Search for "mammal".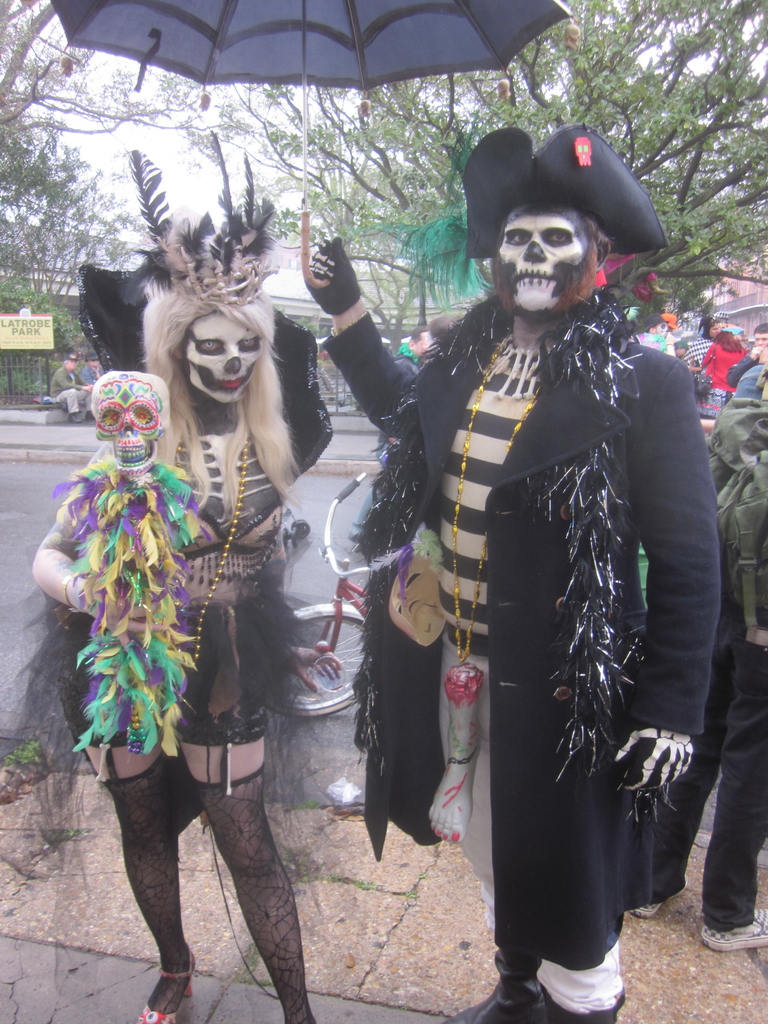
Found at (0, 148, 335, 1023).
